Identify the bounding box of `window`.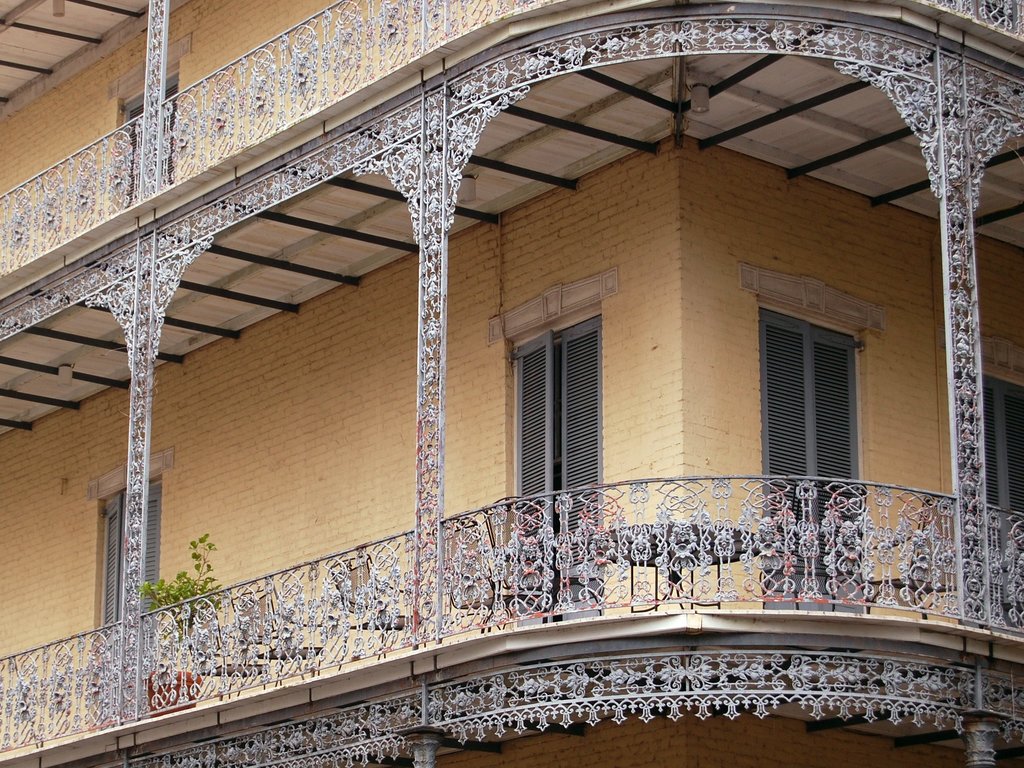
pyautogui.locateOnScreen(764, 311, 869, 607).
